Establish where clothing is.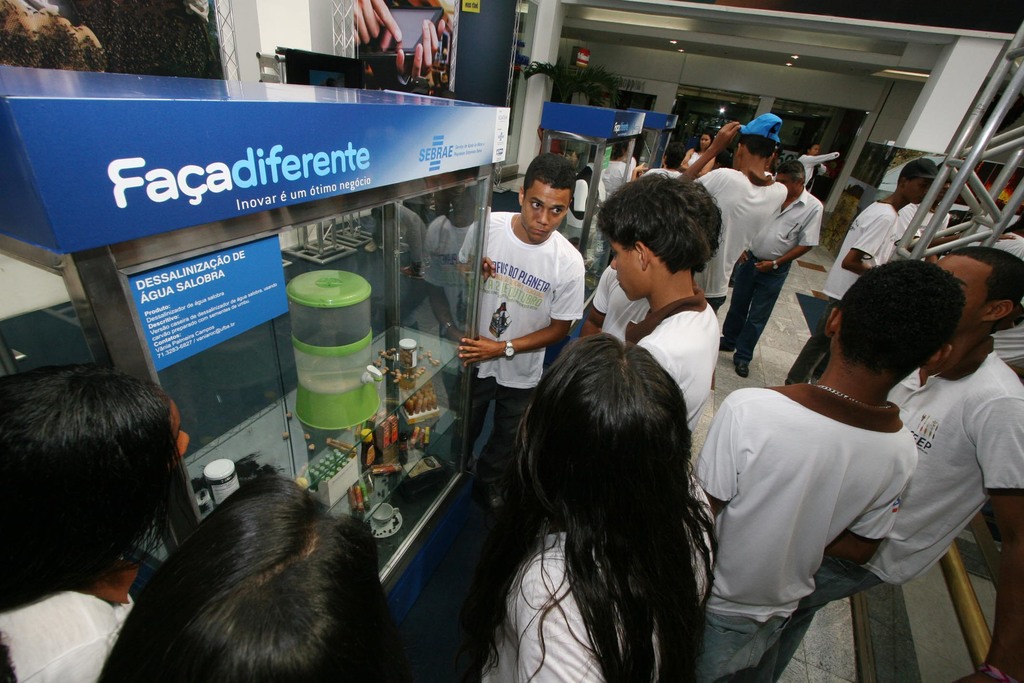
Established at 498/529/600/682.
